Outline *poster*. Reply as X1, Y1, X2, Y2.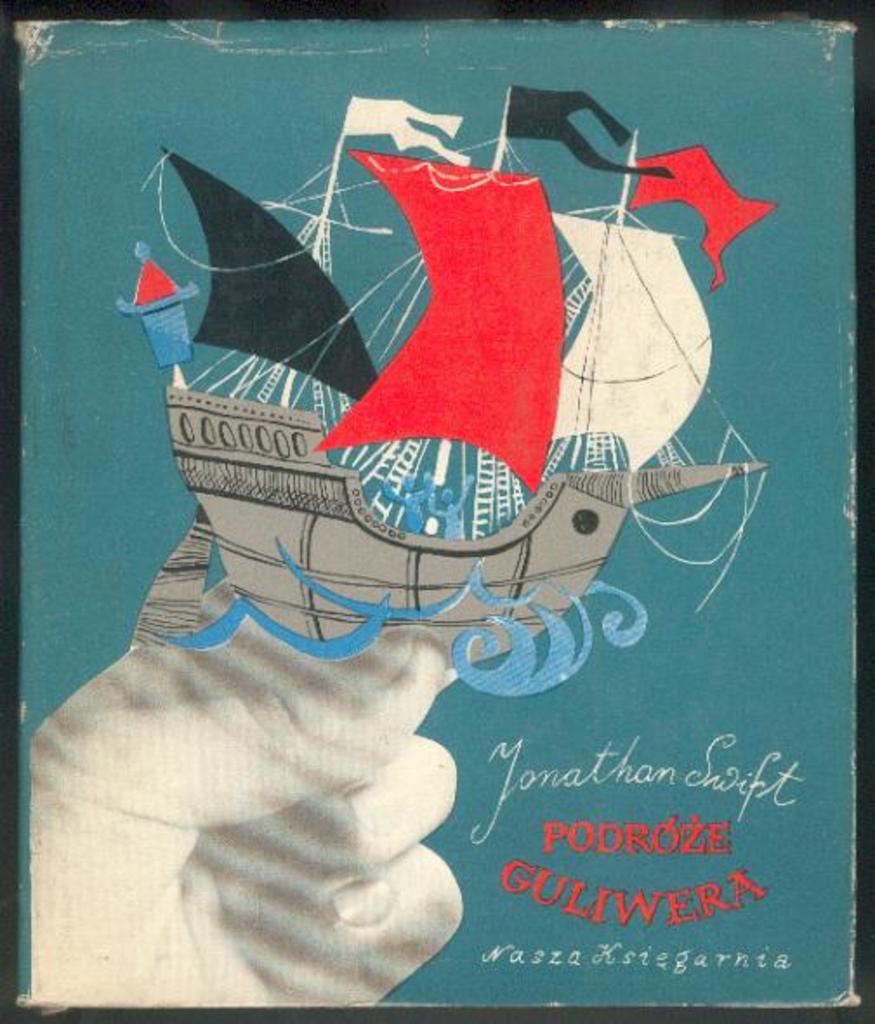
0, 2, 873, 1022.
